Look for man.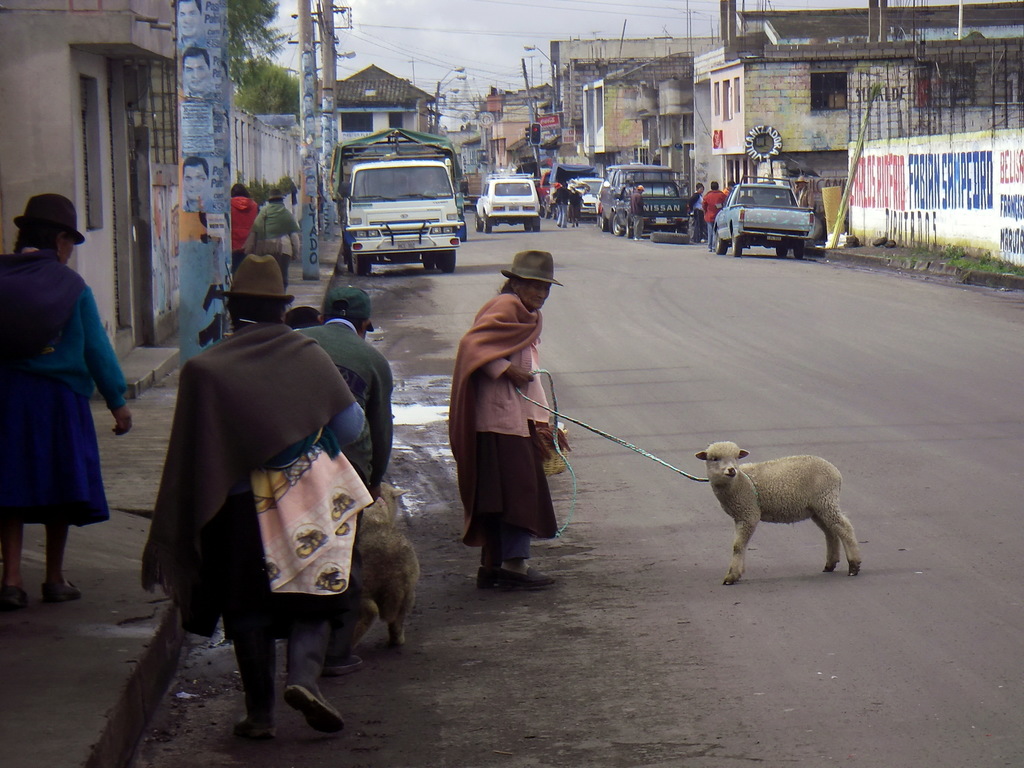
Found: pyautogui.locateOnScreen(625, 182, 646, 237).
